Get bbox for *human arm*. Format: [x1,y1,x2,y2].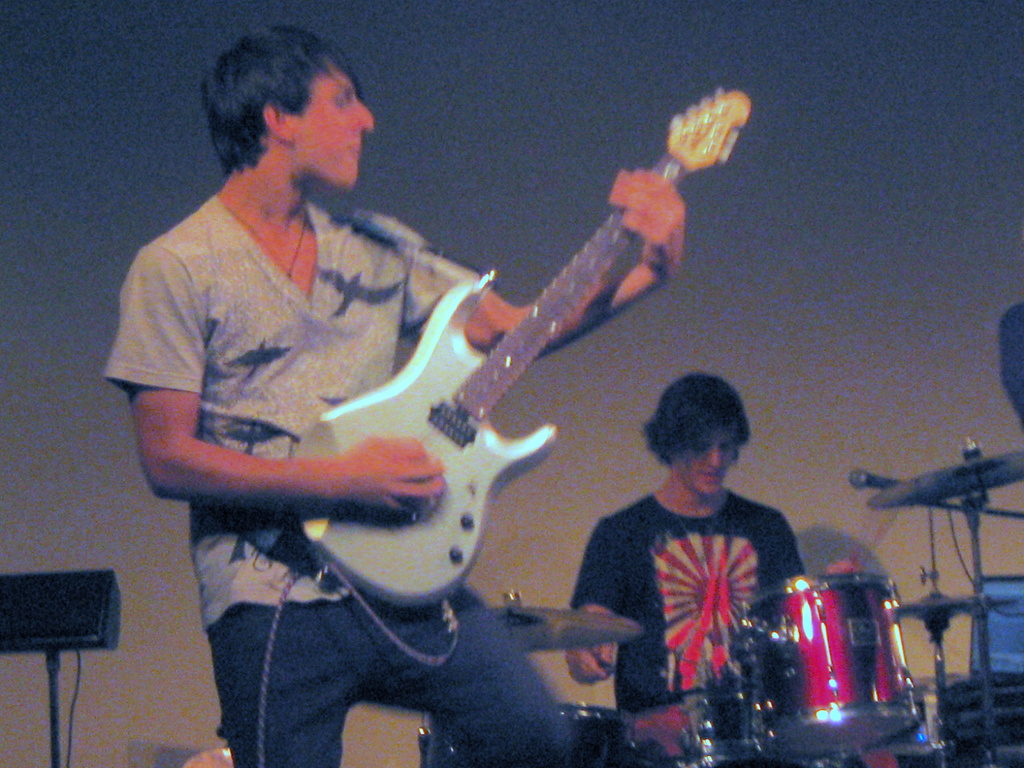
[558,508,653,698].
